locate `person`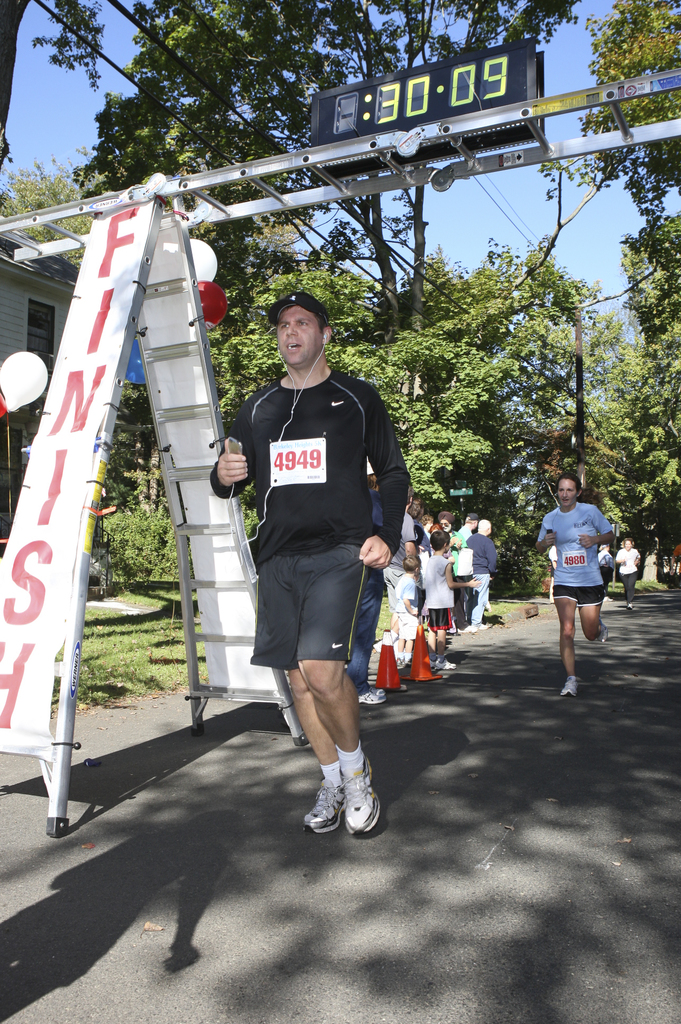
box(421, 531, 475, 671)
